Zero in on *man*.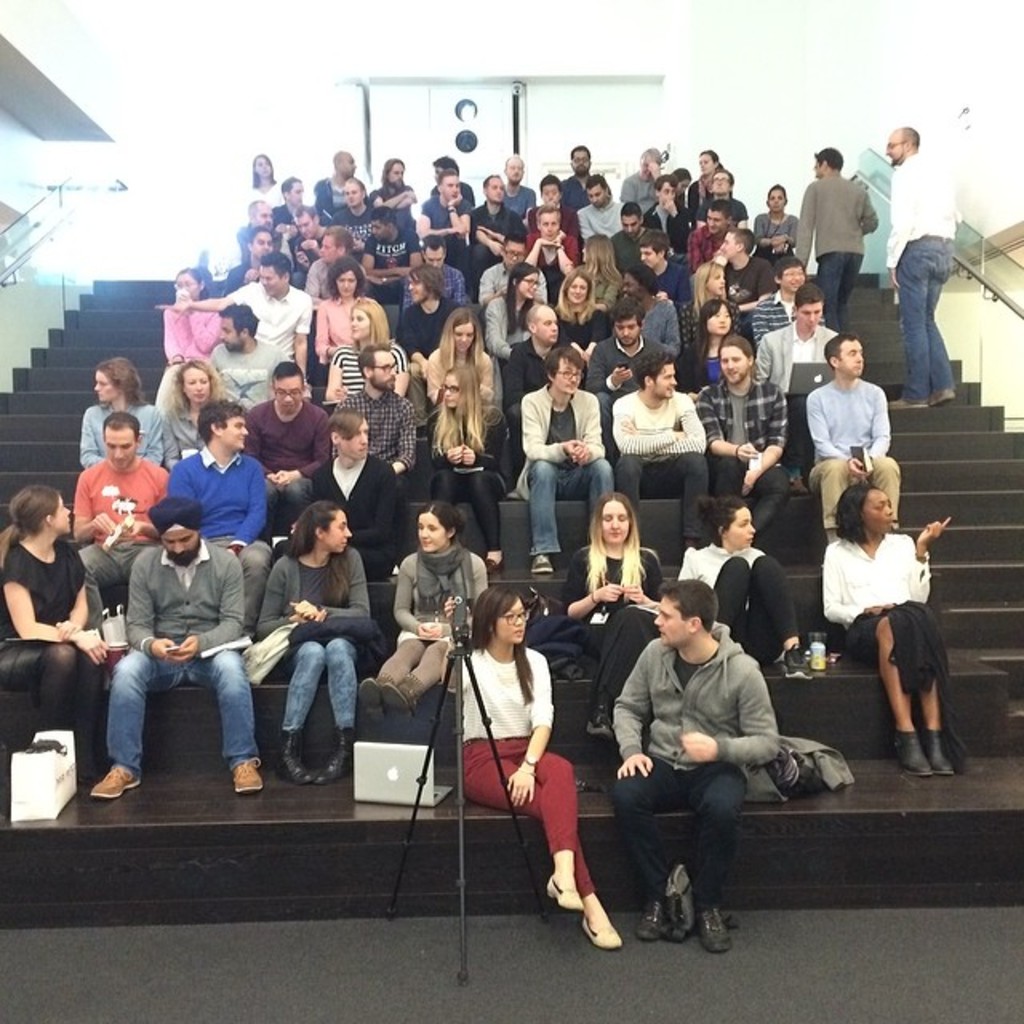
Zeroed in: x1=578 y1=179 x2=627 y2=240.
